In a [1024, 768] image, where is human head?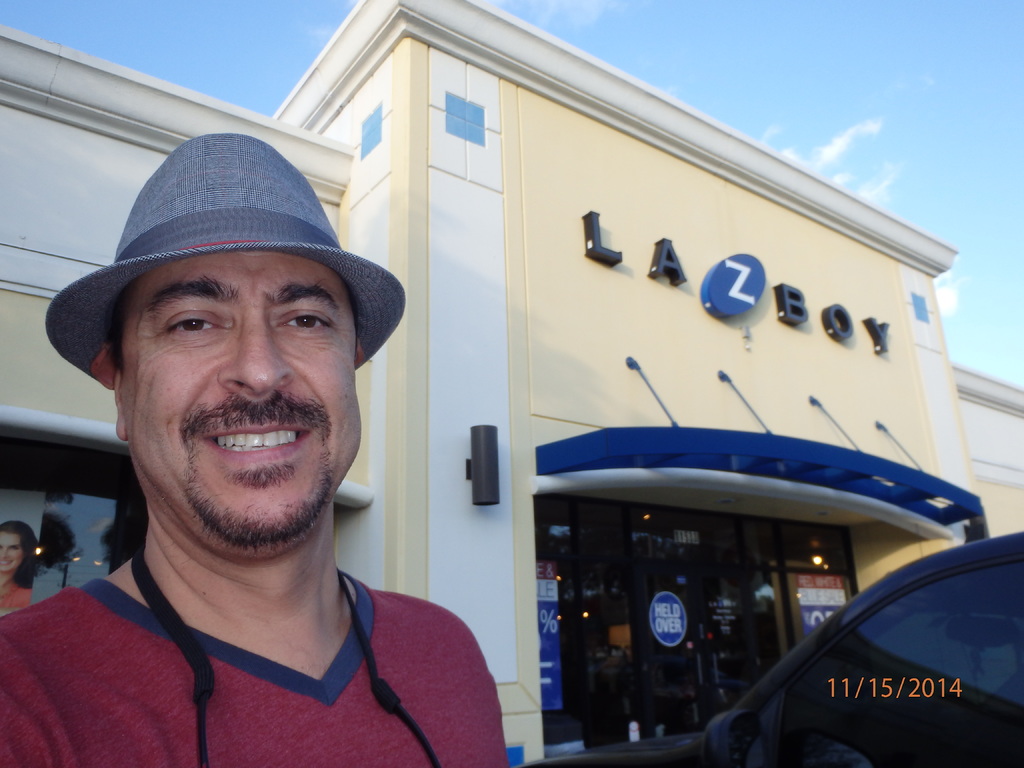
l=0, t=520, r=39, b=569.
